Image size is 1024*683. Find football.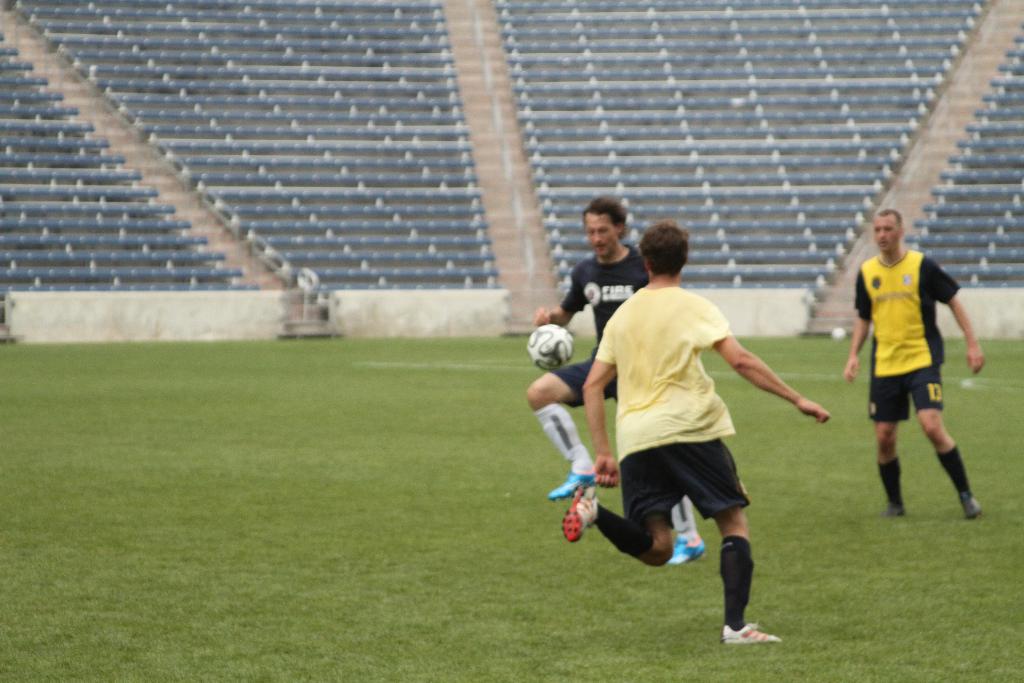
(left=525, top=320, right=576, bottom=374).
